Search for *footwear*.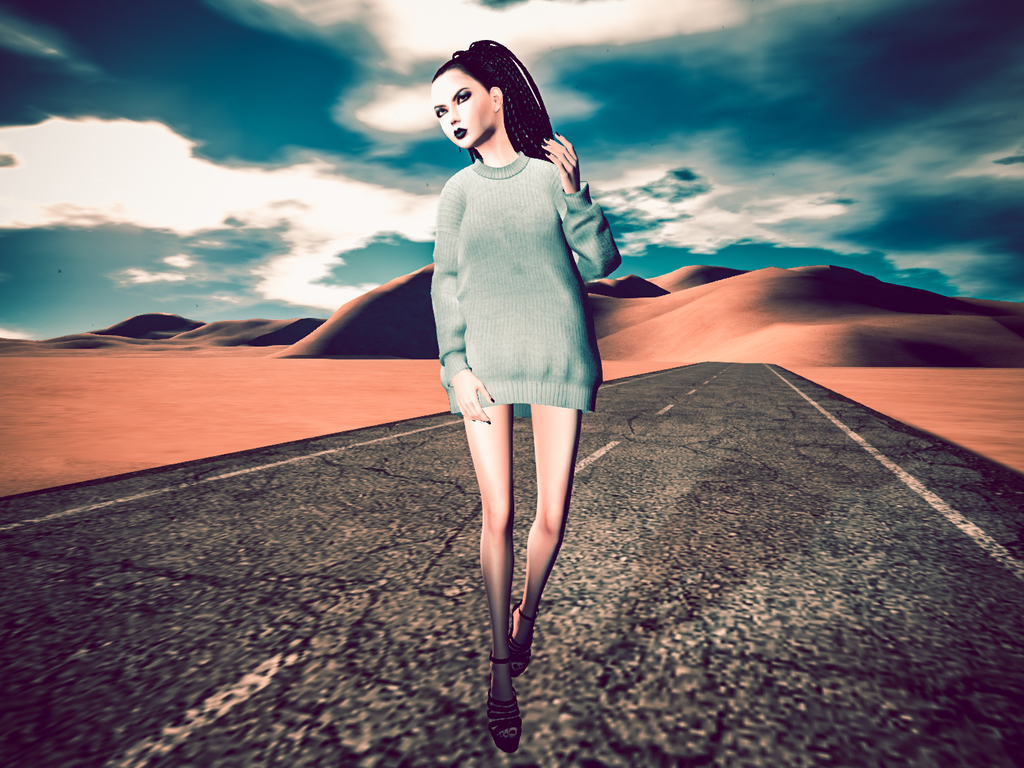
Found at x1=486 y1=649 x2=523 y2=753.
